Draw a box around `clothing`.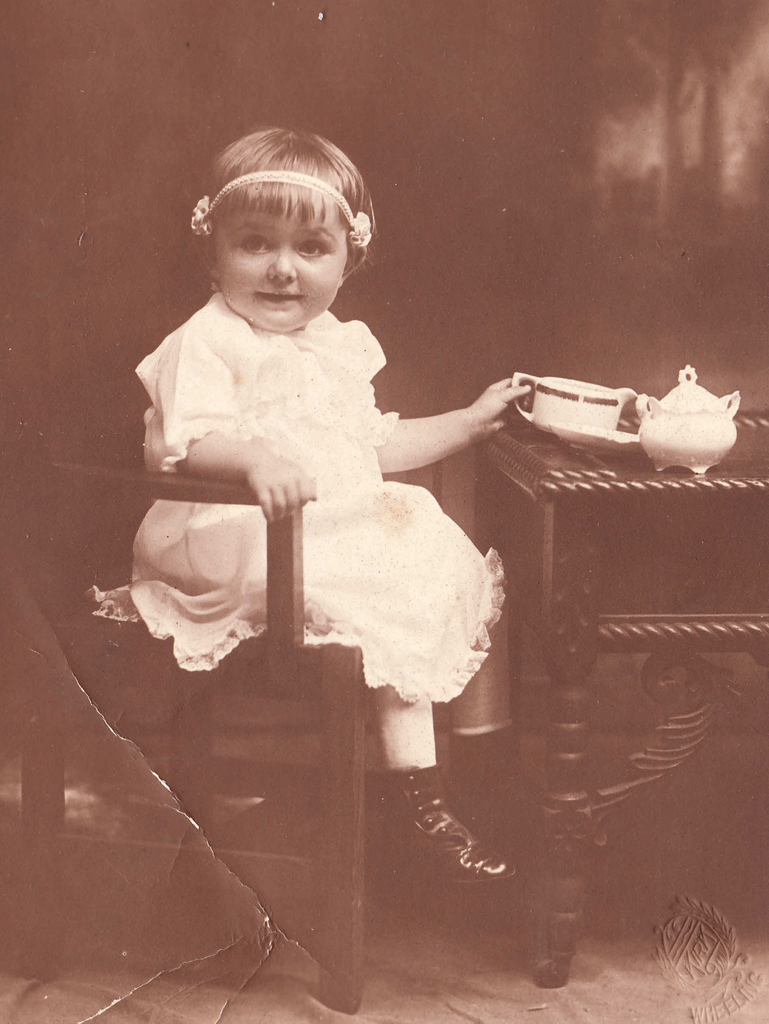
{"x1": 127, "y1": 244, "x2": 524, "y2": 684}.
